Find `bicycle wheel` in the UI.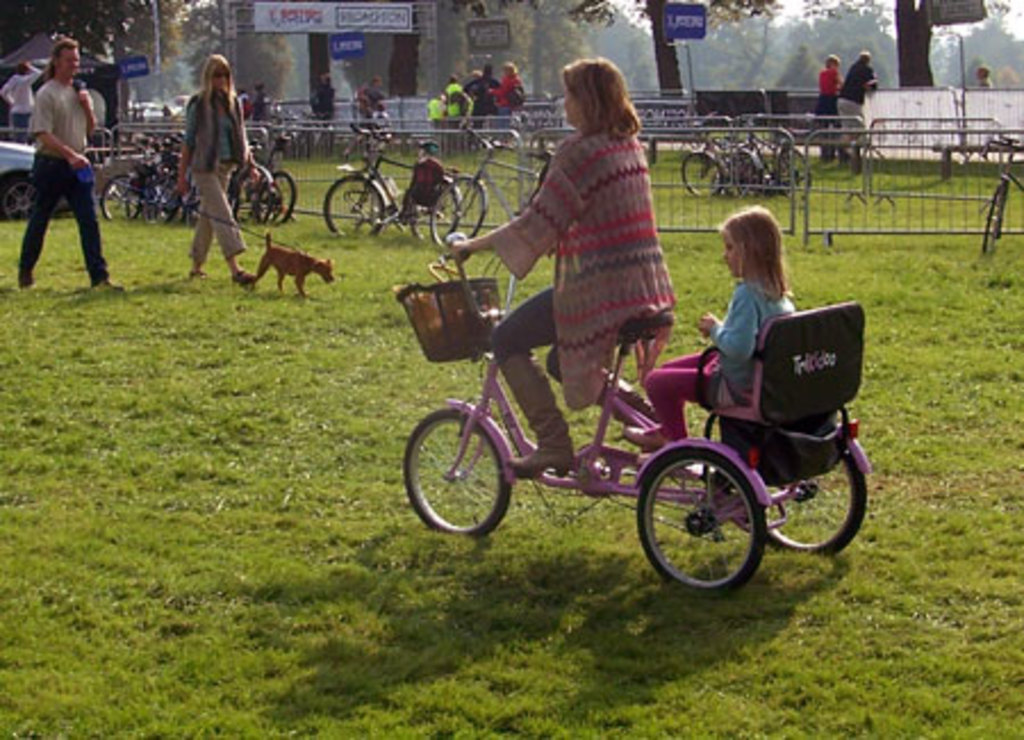
UI element at BBox(321, 171, 382, 241).
